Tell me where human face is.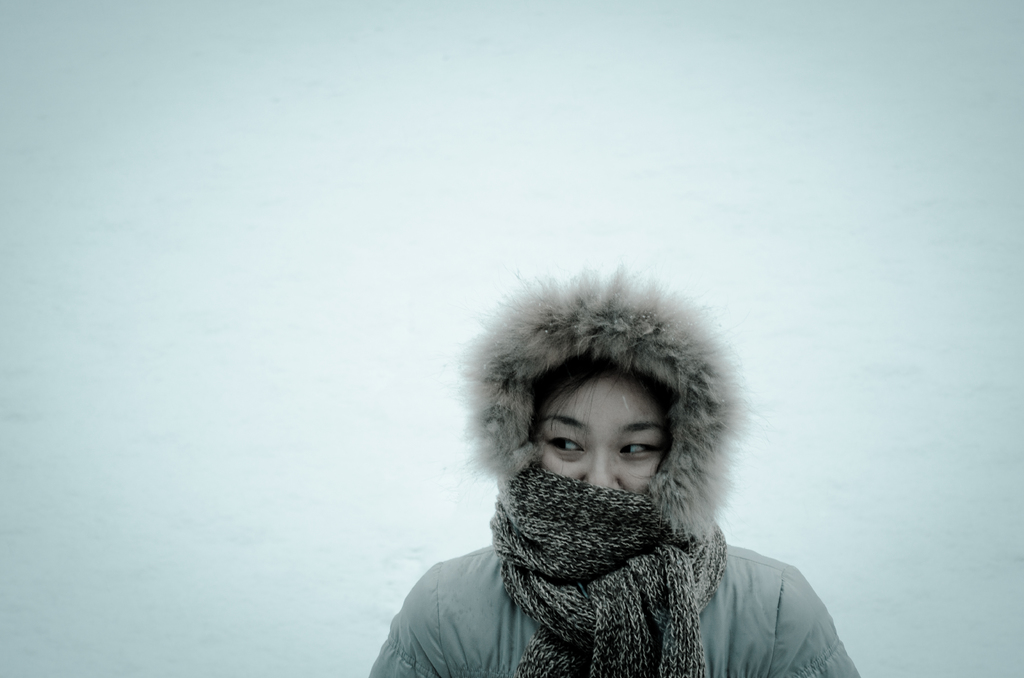
human face is at select_region(531, 365, 669, 494).
